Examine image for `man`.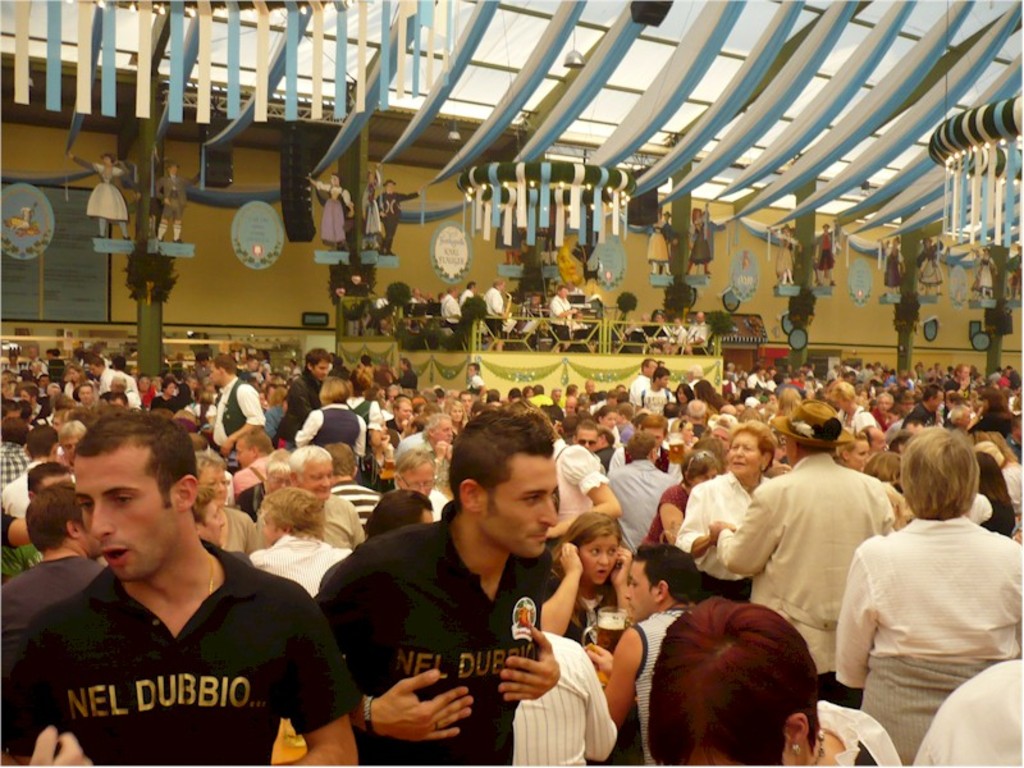
Examination result: [639, 367, 676, 412].
